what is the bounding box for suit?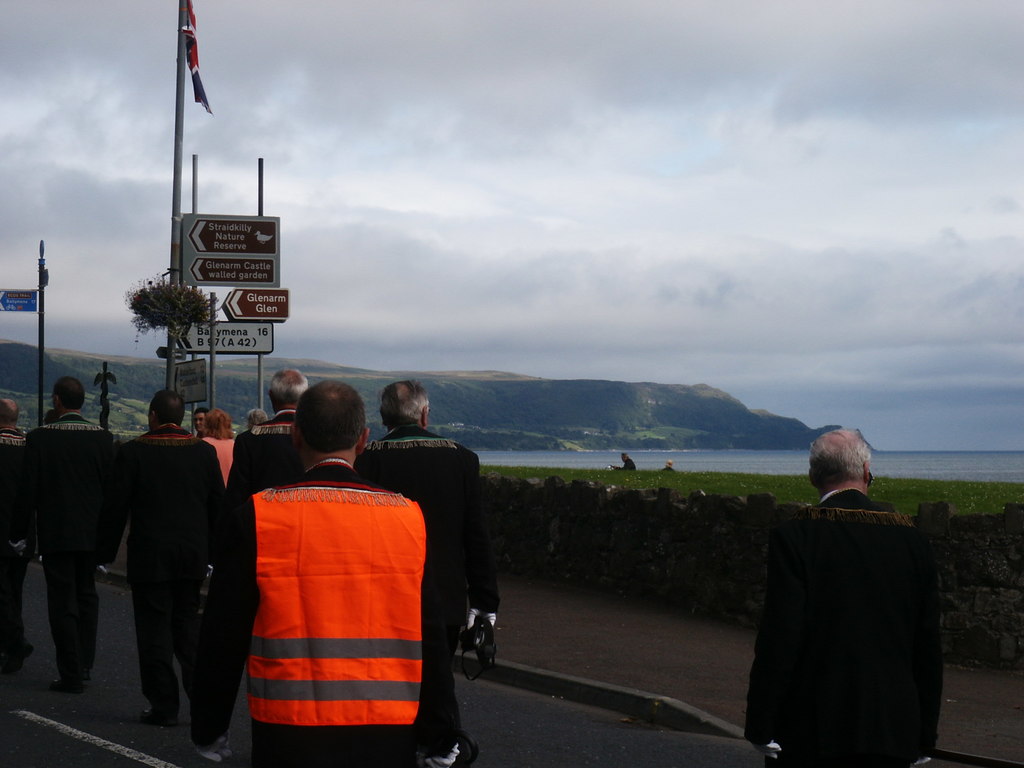
Rect(0, 429, 31, 669).
